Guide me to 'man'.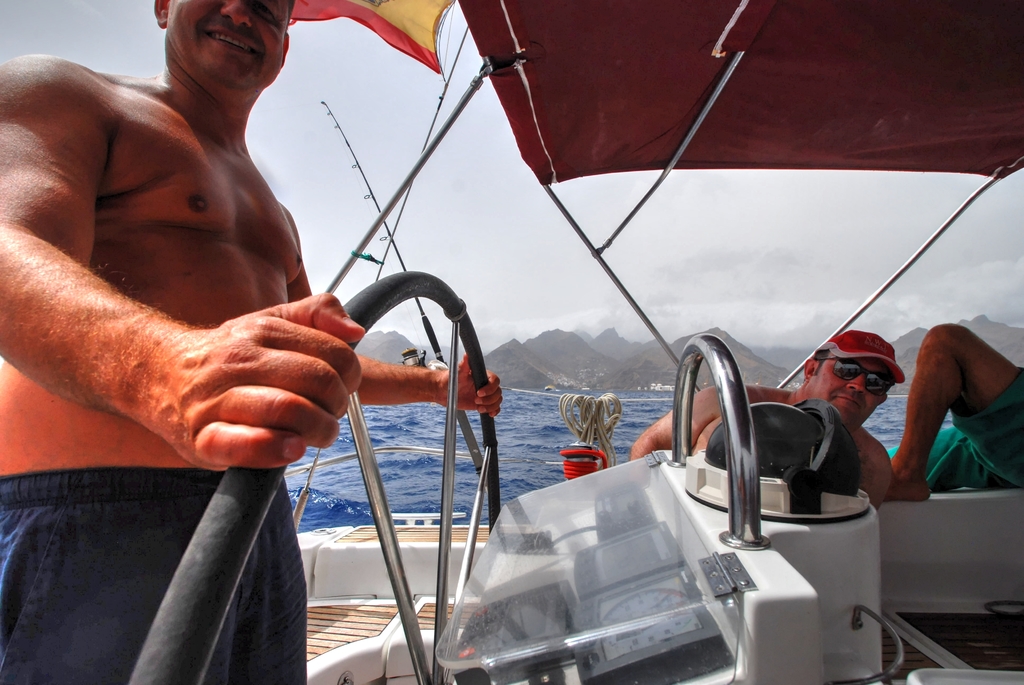
Guidance: 883, 320, 1023, 498.
